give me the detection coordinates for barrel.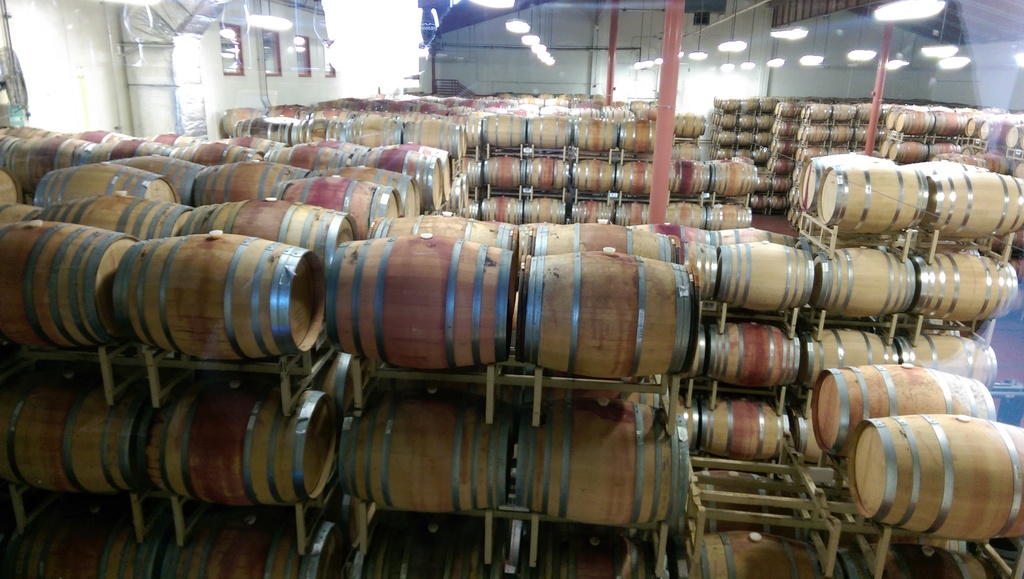
[913, 247, 1019, 329].
